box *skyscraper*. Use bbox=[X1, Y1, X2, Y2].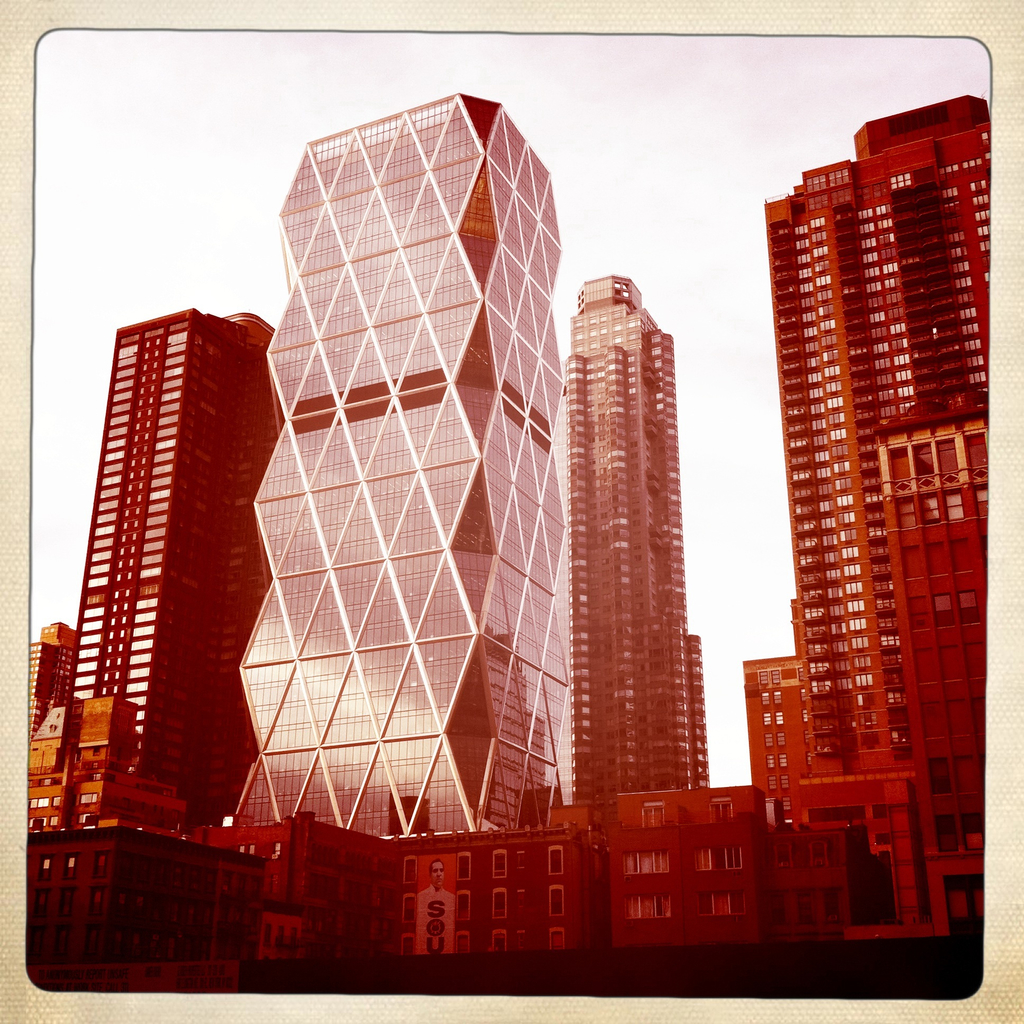
bbox=[755, 68, 1007, 931].
